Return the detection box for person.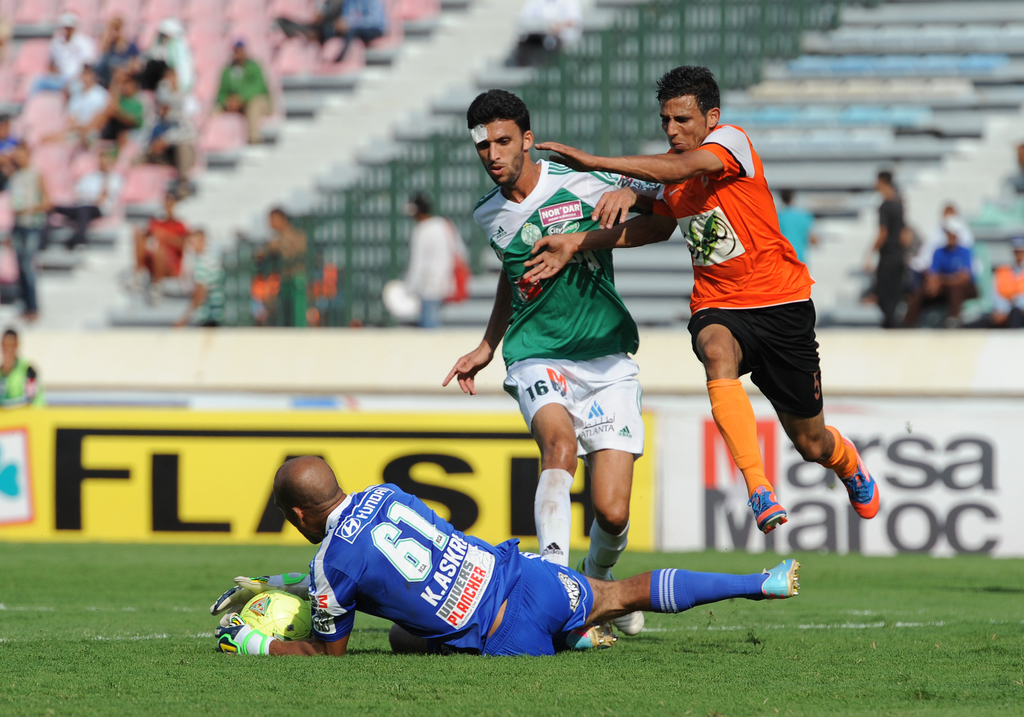
(859, 172, 910, 331).
